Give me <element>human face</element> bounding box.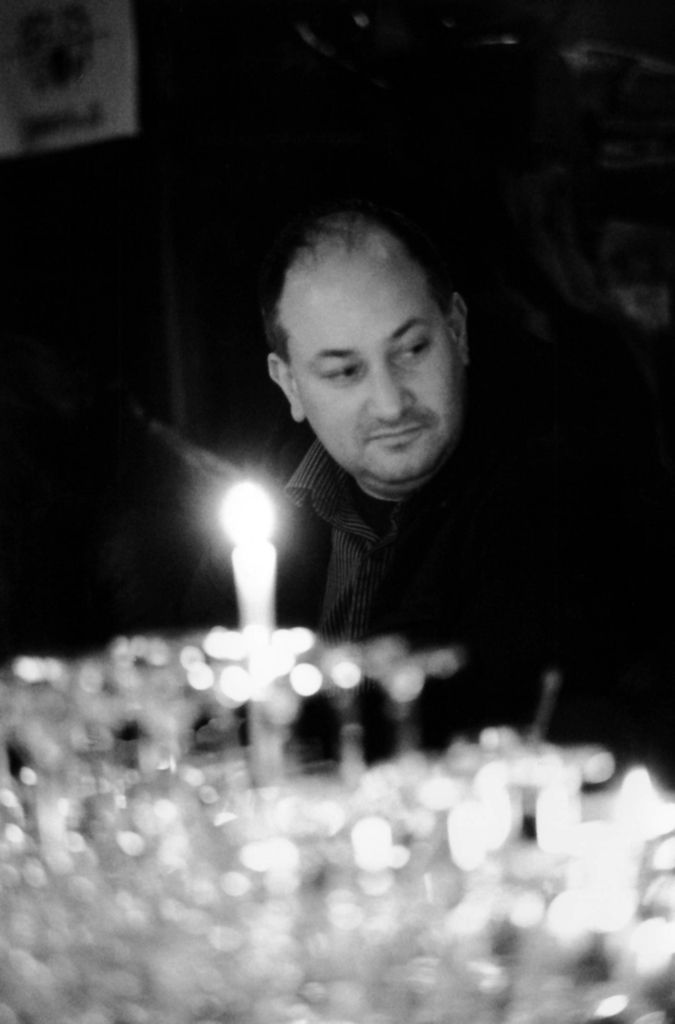
[275, 204, 468, 503].
